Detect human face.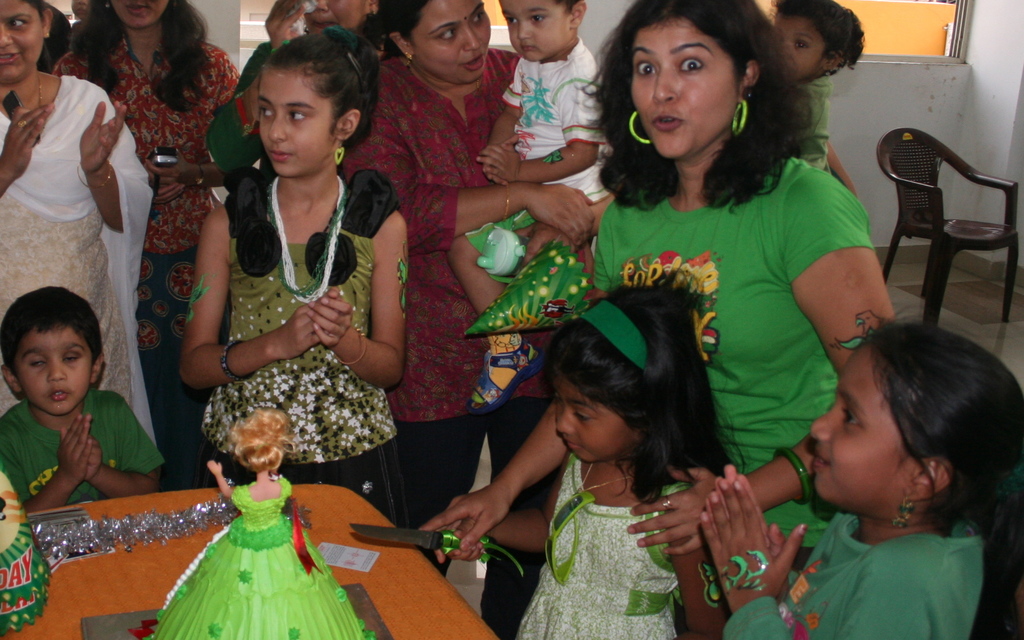
Detected at {"left": 778, "top": 17, "right": 821, "bottom": 84}.
